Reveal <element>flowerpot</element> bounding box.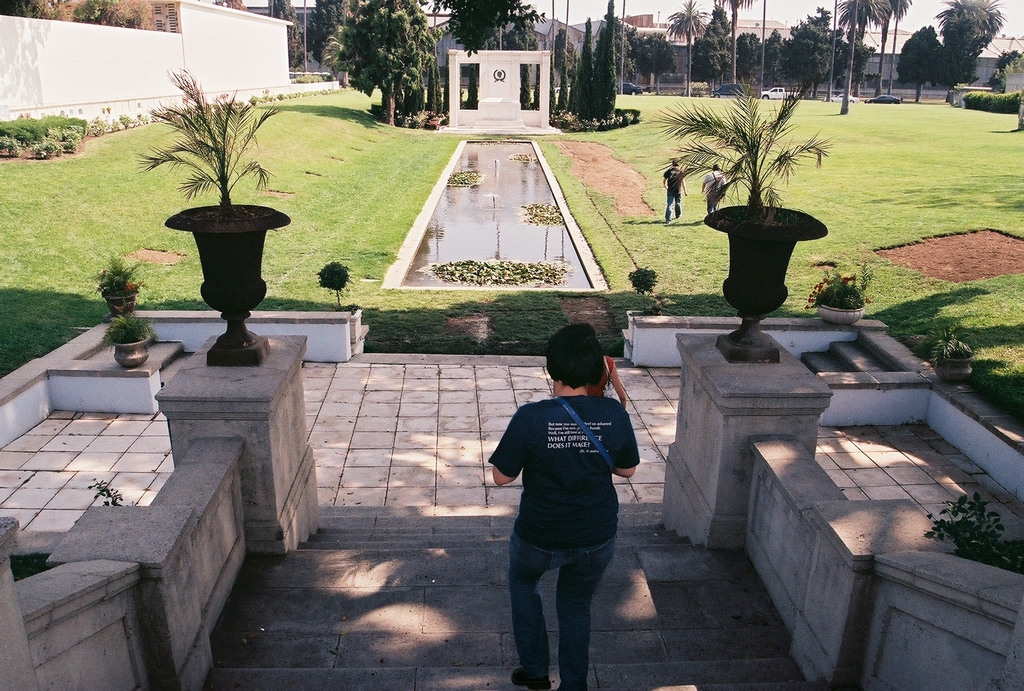
Revealed: bbox=[163, 203, 289, 345].
